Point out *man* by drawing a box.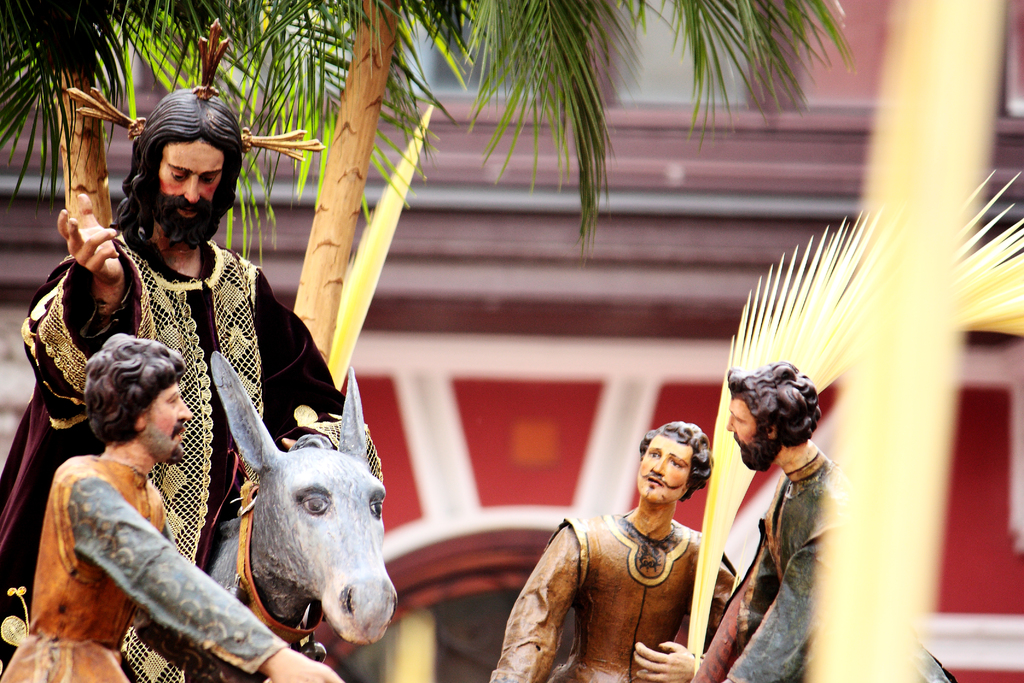
(695,358,955,682).
